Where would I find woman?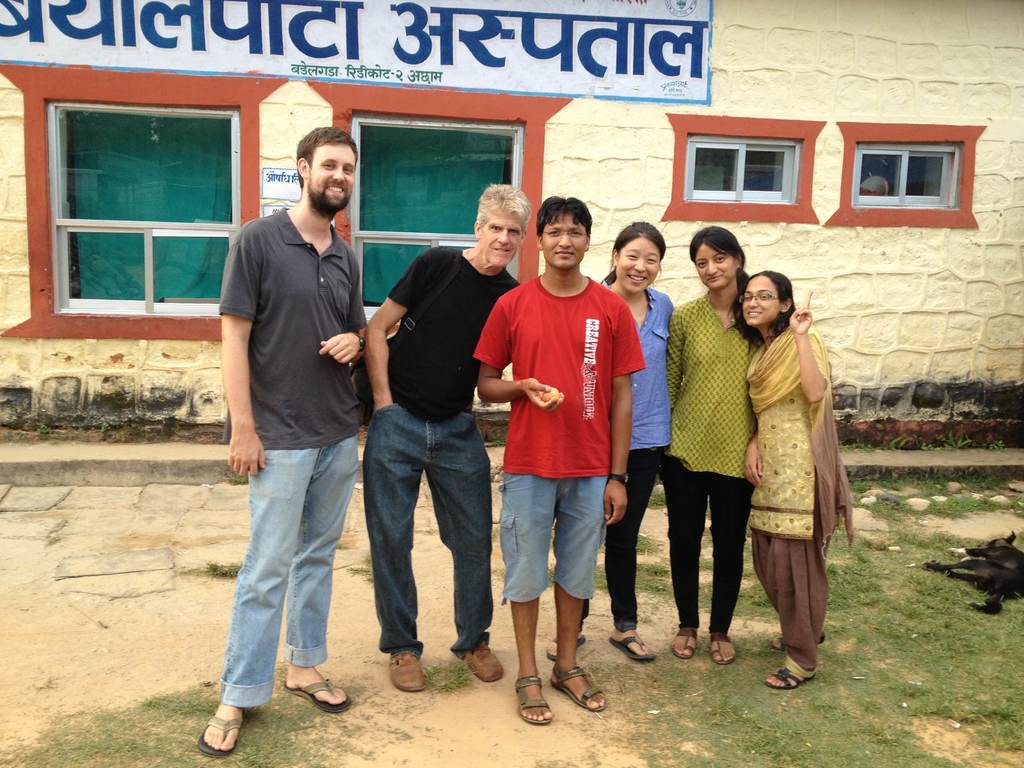
At BBox(739, 266, 852, 687).
